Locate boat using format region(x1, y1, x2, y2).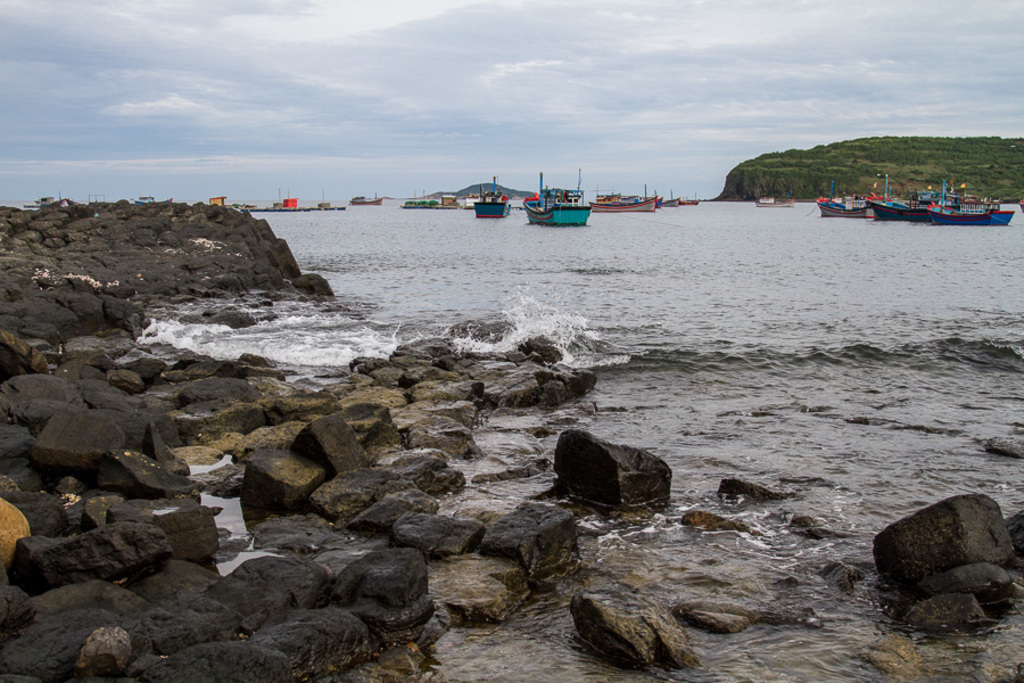
region(867, 173, 928, 224).
